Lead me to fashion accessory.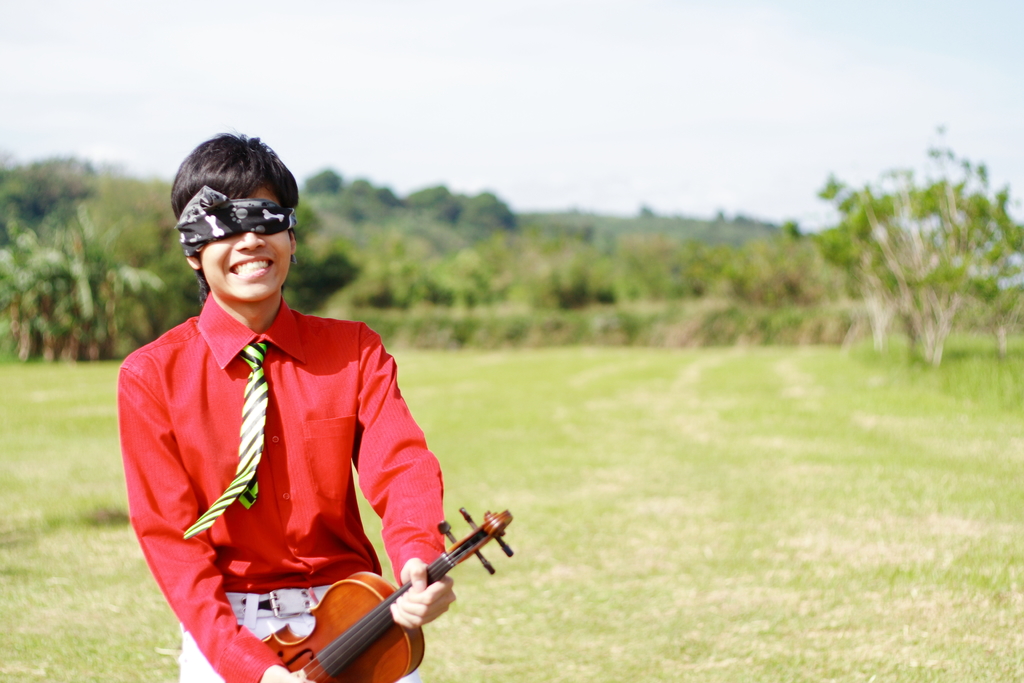
Lead to box=[175, 179, 299, 260].
